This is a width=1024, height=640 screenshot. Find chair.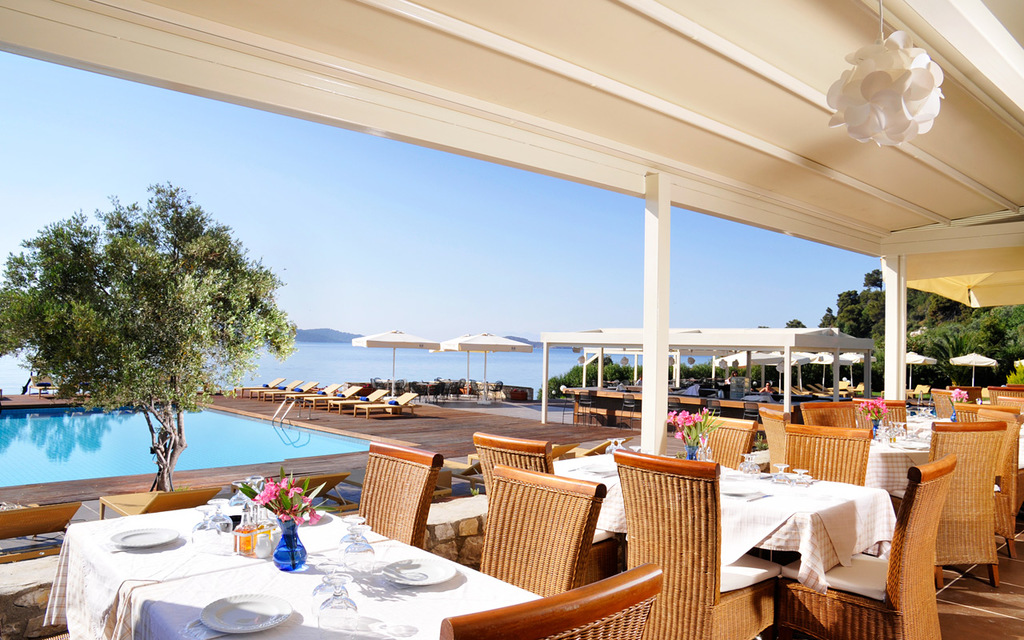
Bounding box: bbox=[783, 423, 862, 482].
